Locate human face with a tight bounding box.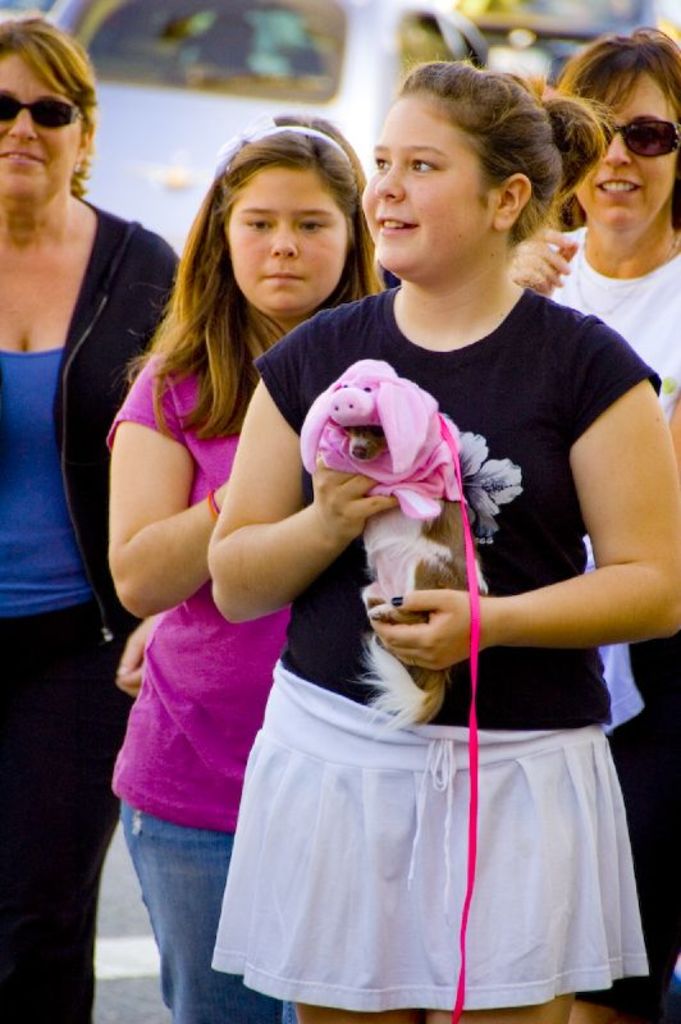
0:52:82:196.
